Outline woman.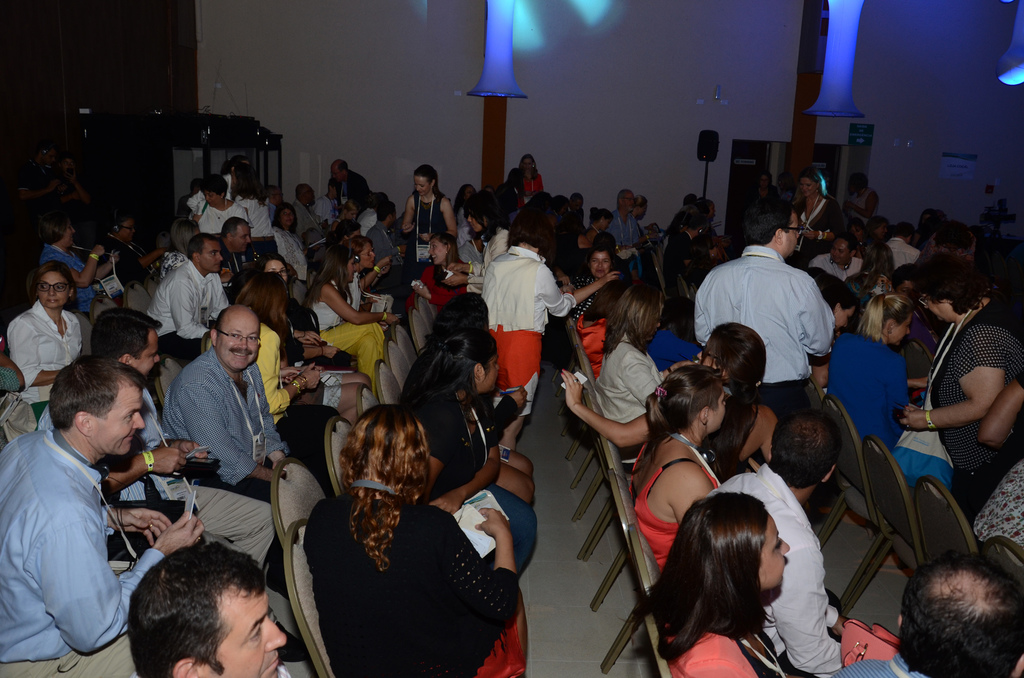
Outline: 666/215/717/278.
